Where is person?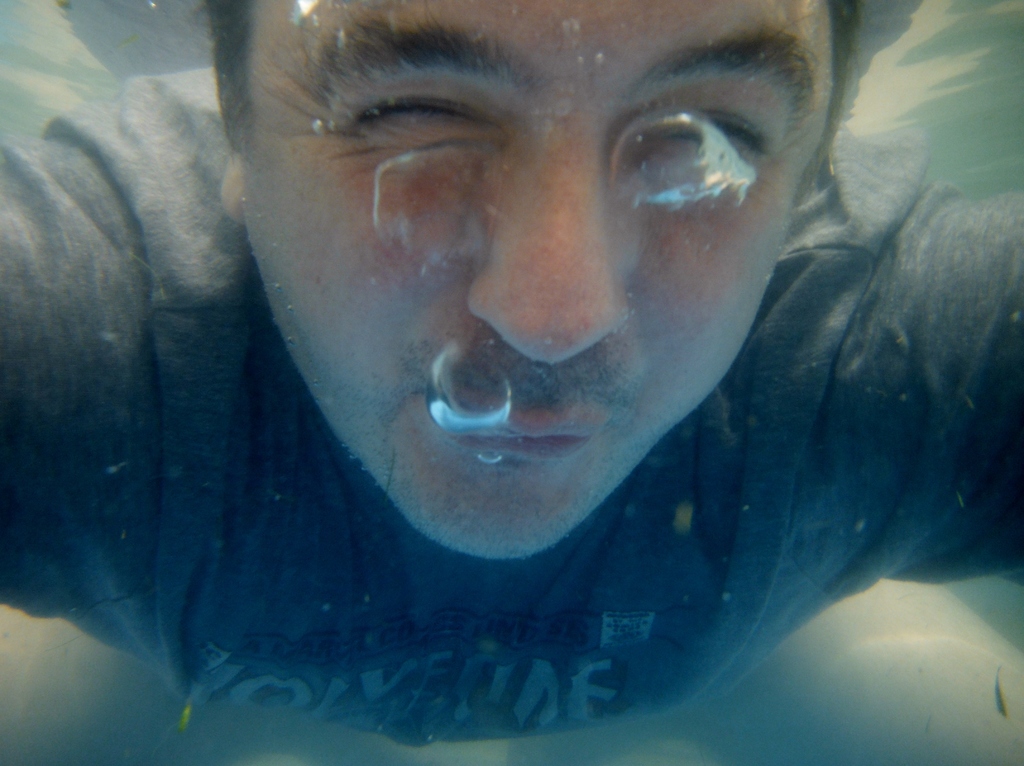
detection(0, 0, 1023, 764).
